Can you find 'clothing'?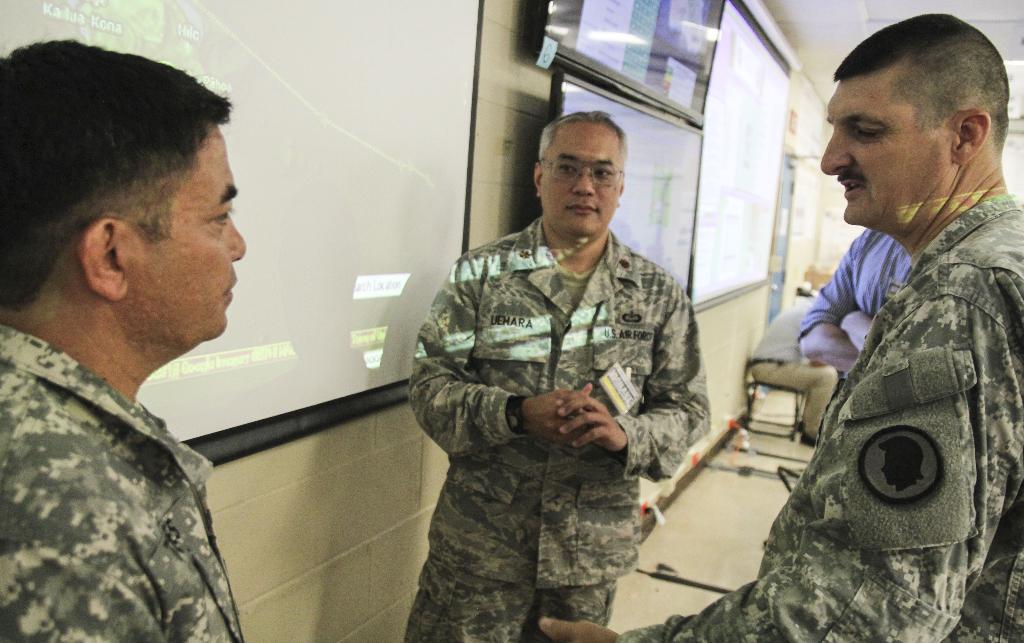
Yes, bounding box: box(750, 298, 840, 431).
